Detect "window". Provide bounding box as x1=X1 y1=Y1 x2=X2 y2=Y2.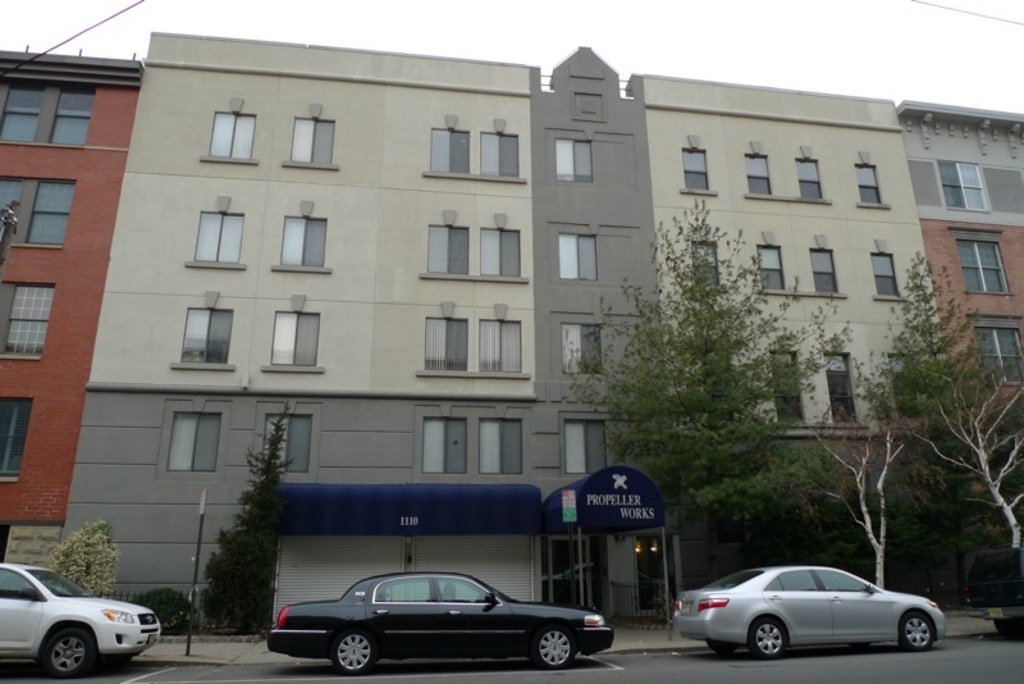
x1=439 y1=574 x2=500 y2=602.
